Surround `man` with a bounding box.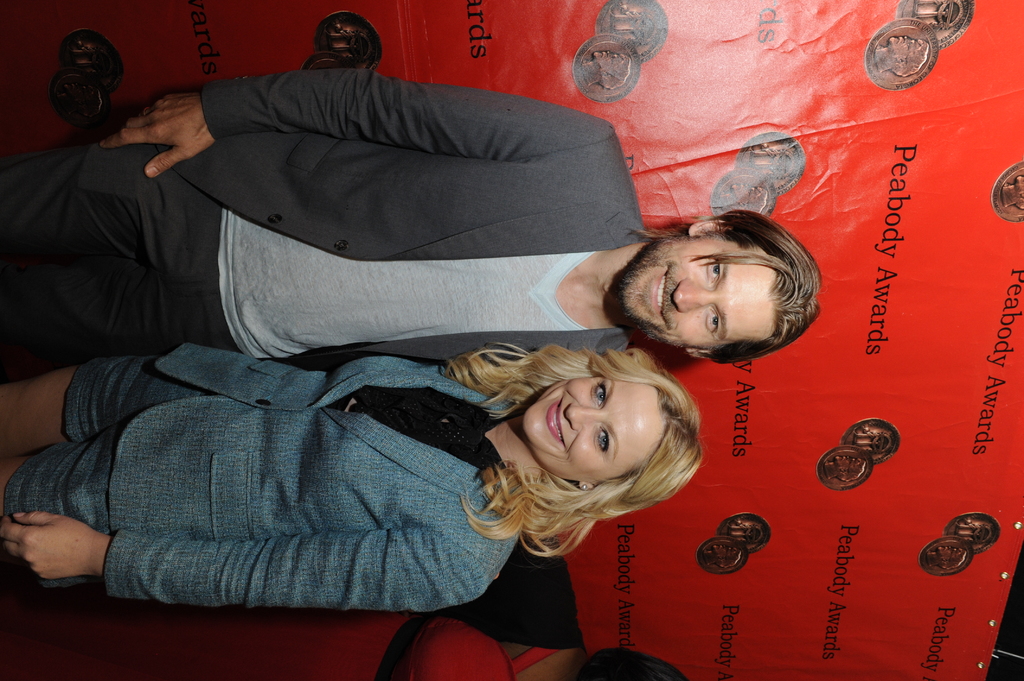
box=[54, 84, 101, 119].
